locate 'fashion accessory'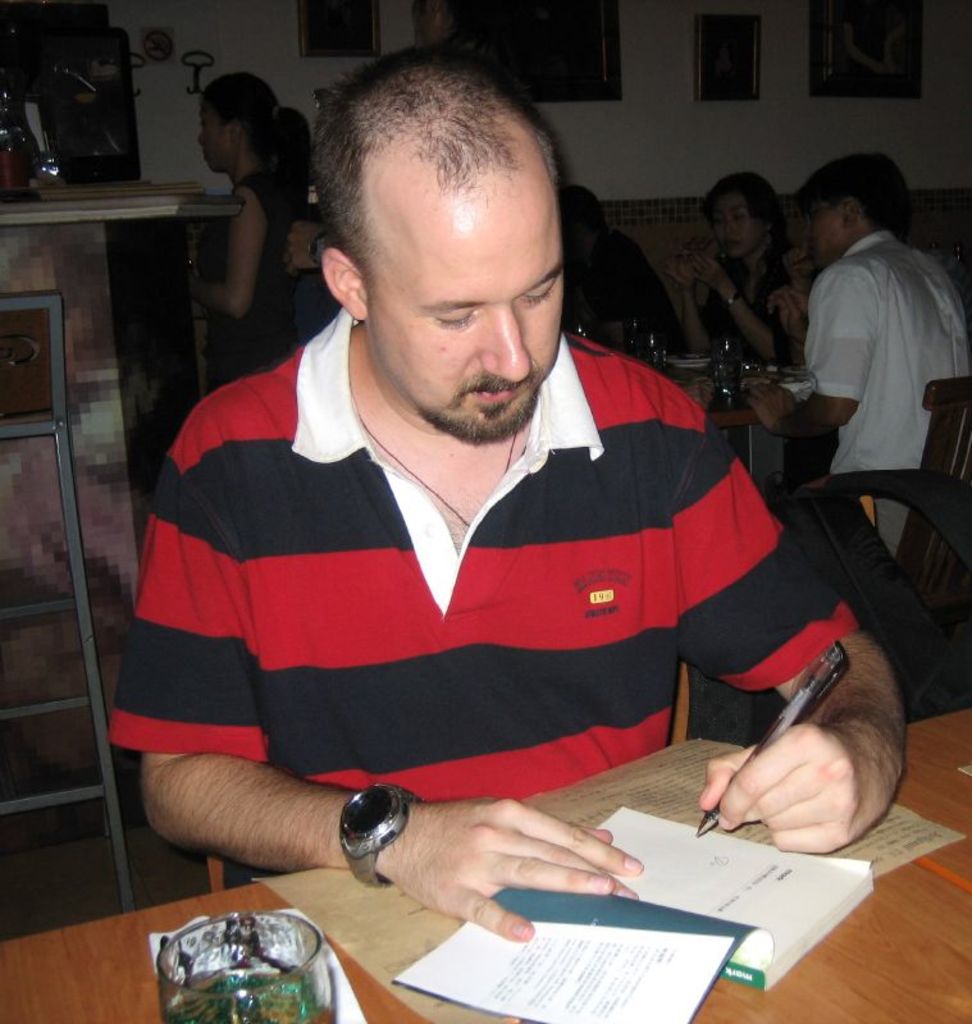
locate(722, 287, 741, 307)
